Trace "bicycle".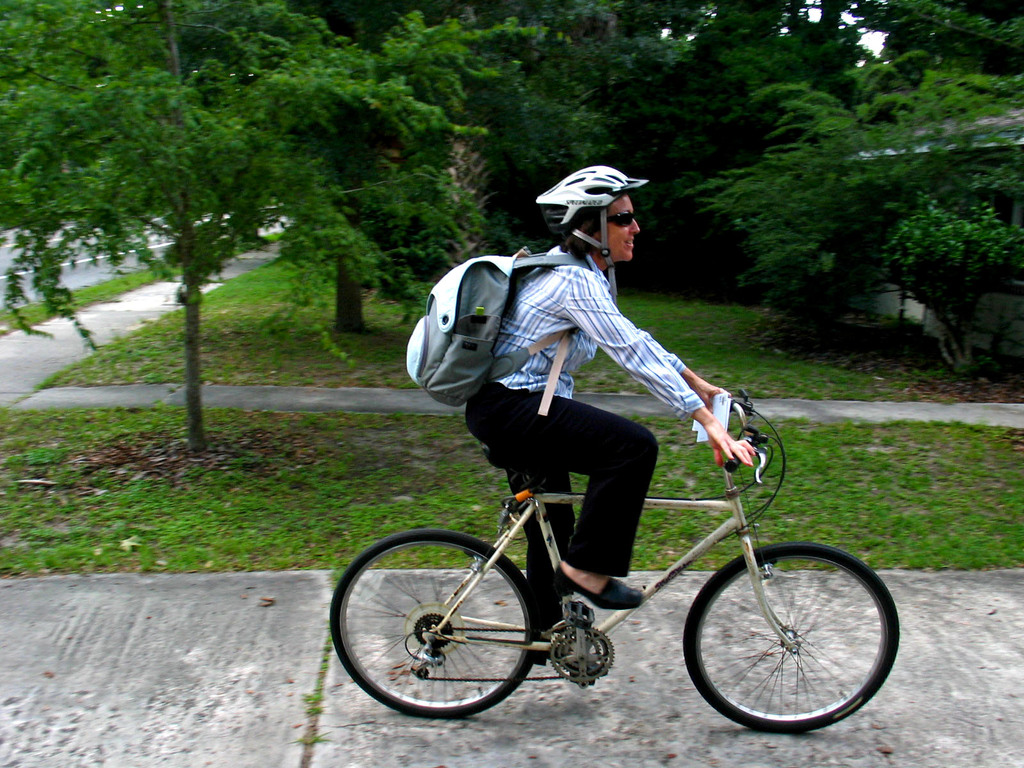
Traced to x1=323 y1=392 x2=920 y2=746.
